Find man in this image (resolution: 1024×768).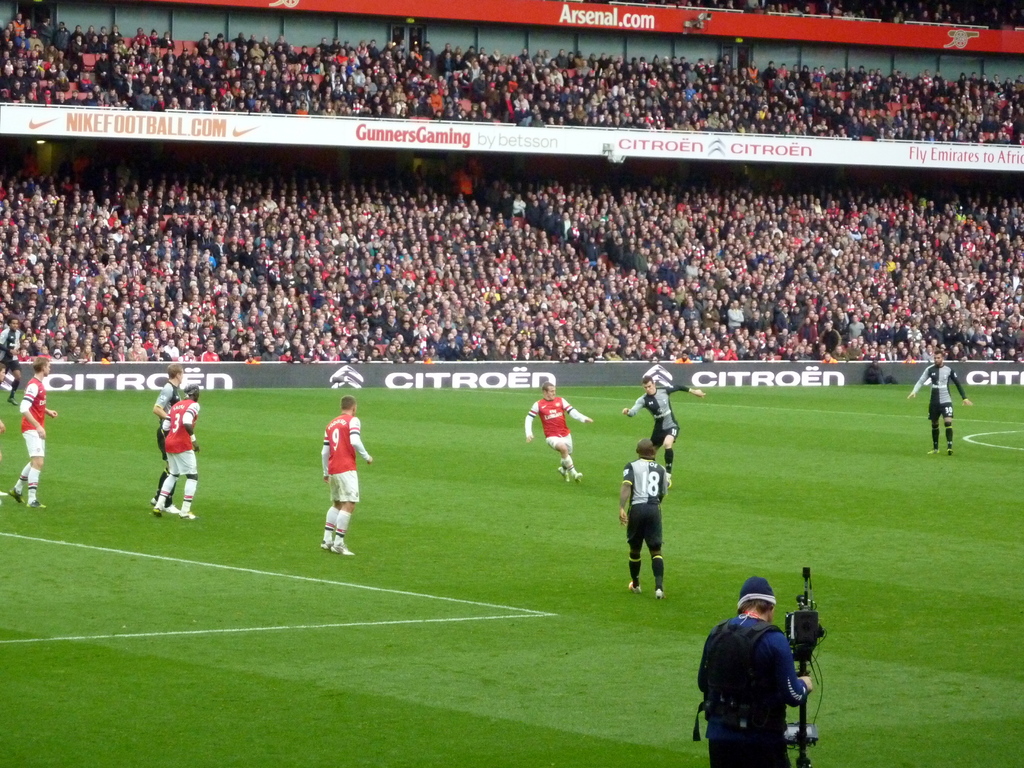
<box>152,383,200,516</box>.
